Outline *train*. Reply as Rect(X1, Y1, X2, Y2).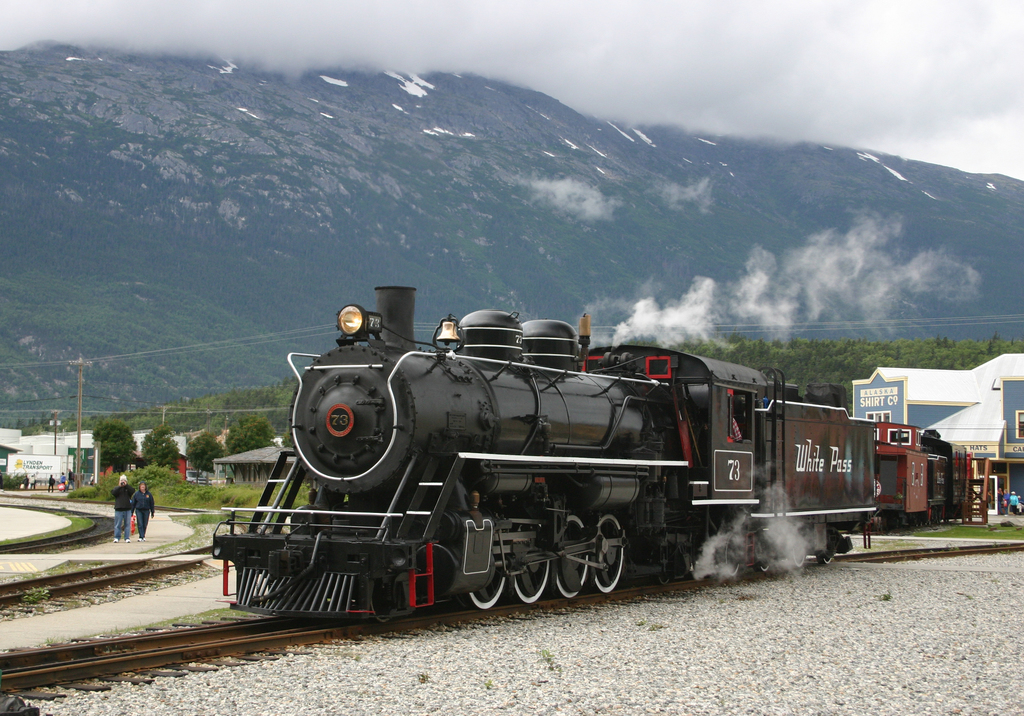
Rect(211, 285, 879, 629).
